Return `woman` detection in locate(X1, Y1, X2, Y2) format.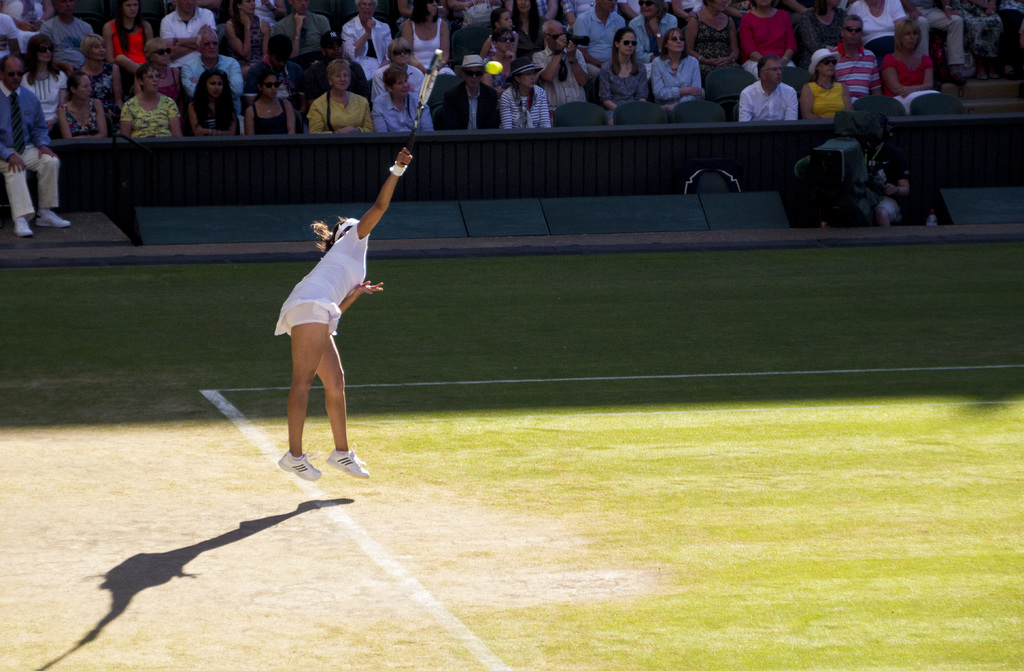
locate(262, 156, 387, 481).
